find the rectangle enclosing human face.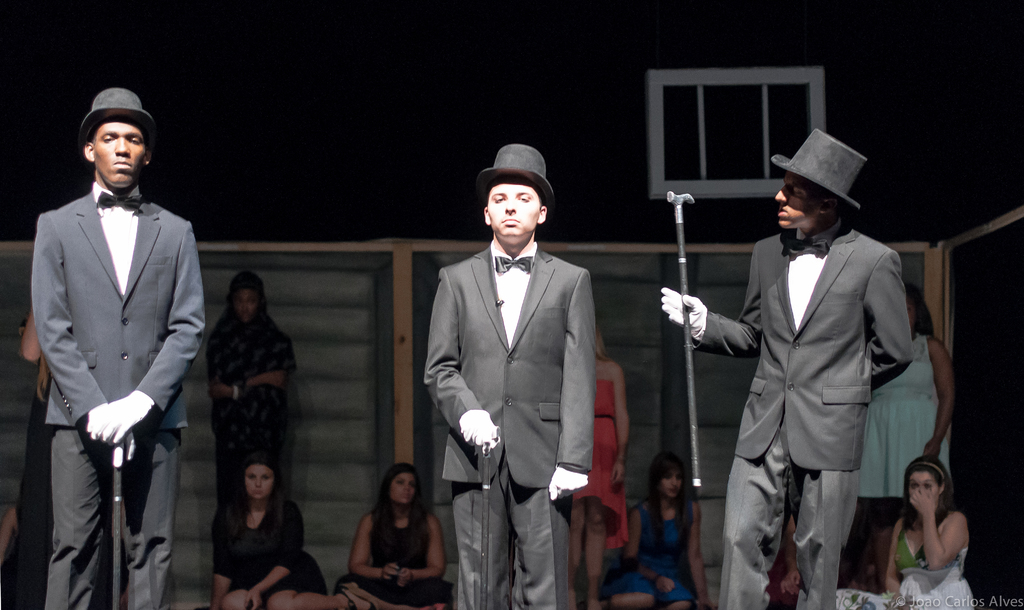
l=909, t=472, r=936, b=491.
